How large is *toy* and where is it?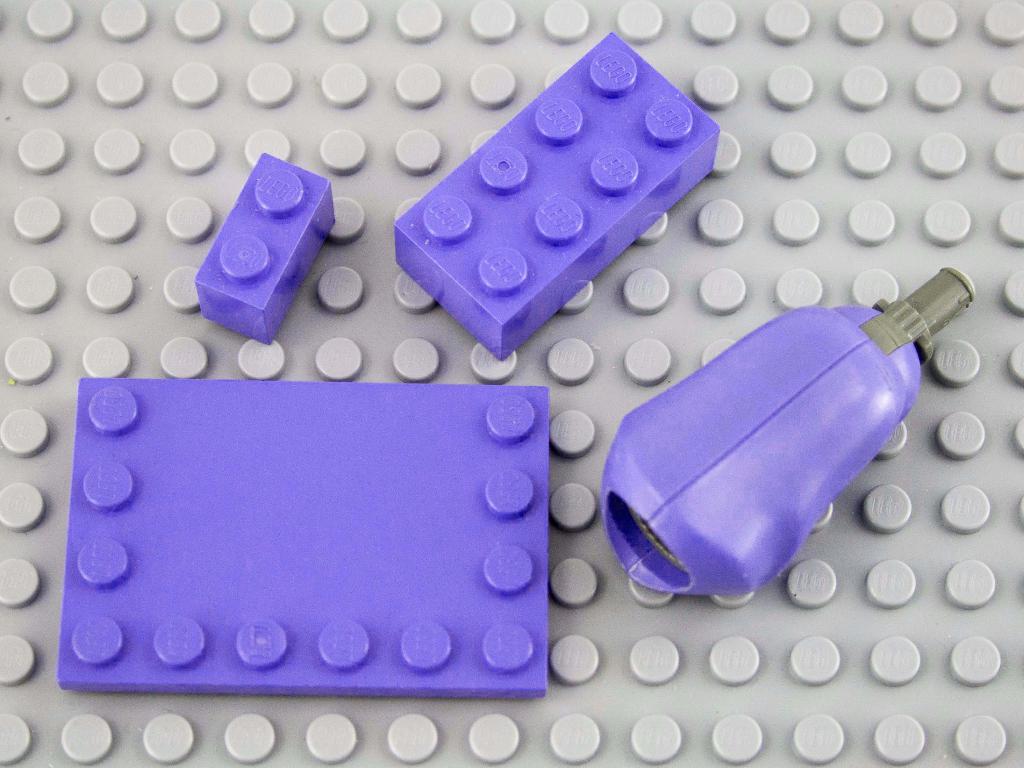
Bounding box: box=[395, 29, 721, 361].
